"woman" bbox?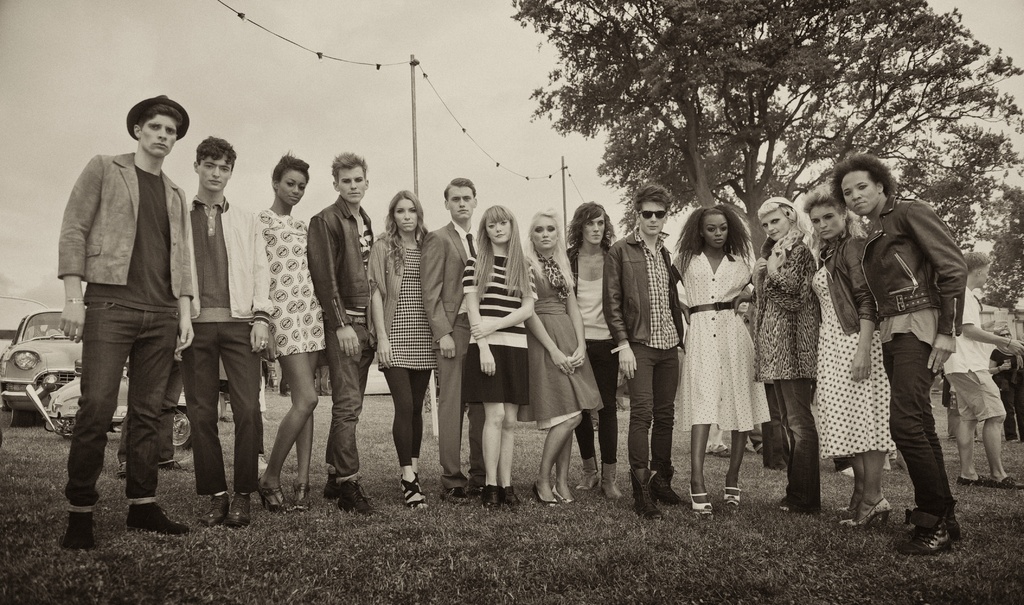
bbox=[369, 188, 435, 511]
